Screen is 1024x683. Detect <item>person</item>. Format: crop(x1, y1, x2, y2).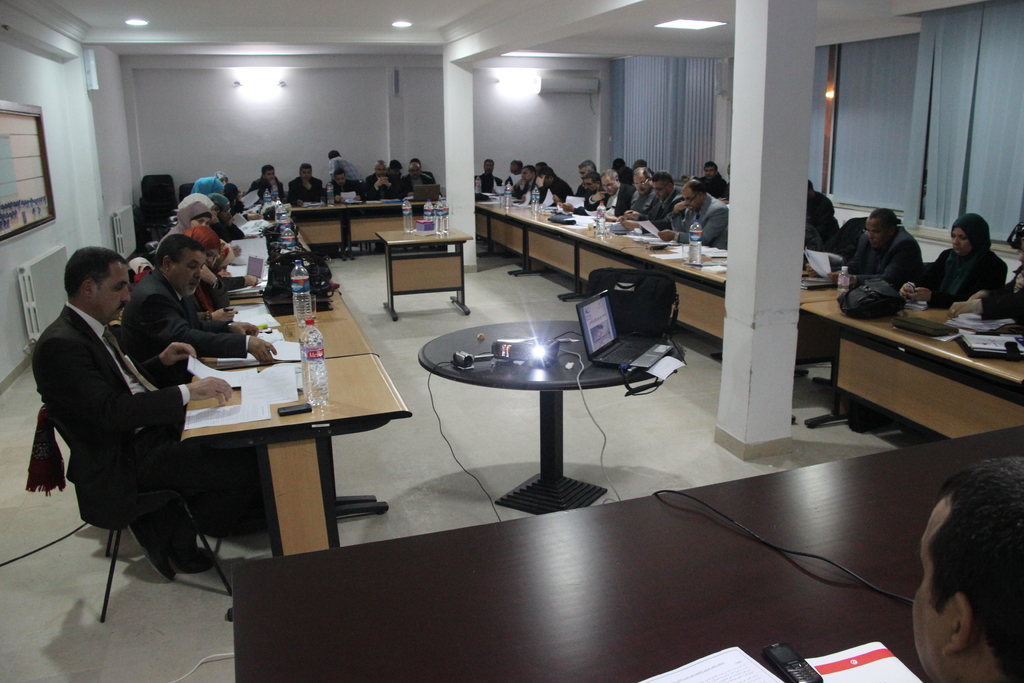
crop(329, 152, 366, 190).
